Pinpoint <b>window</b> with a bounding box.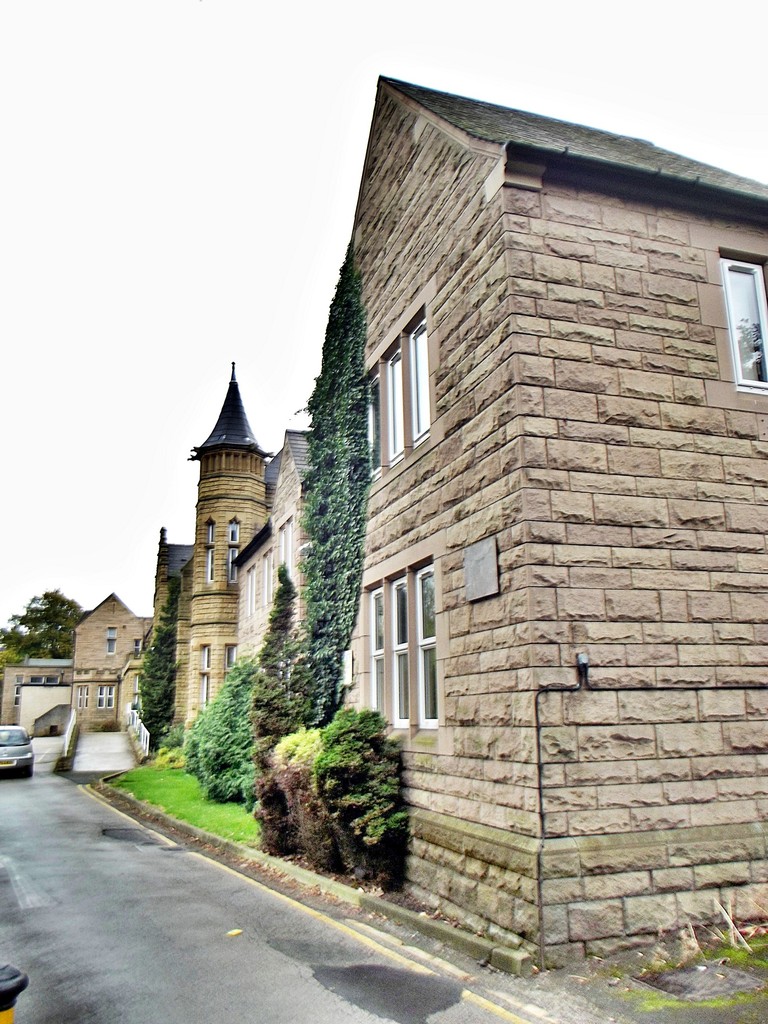
[left=388, top=354, right=403, bottom=450].
